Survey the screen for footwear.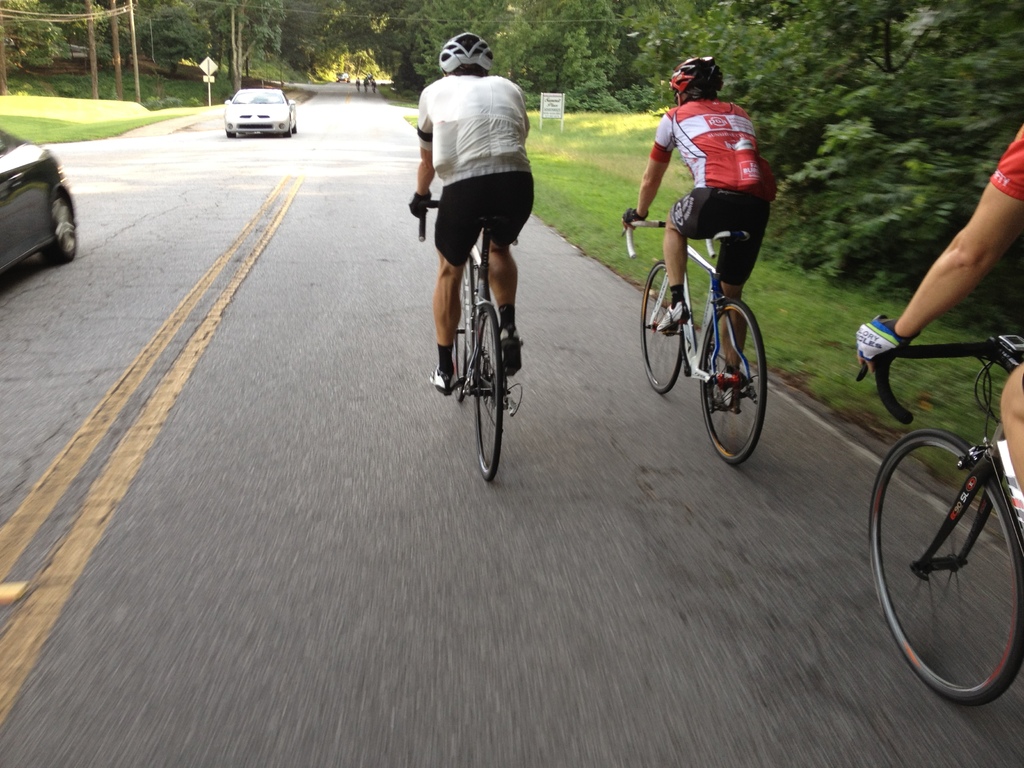
Survey found: [left=496, top=324, right=527, bottom=381].
